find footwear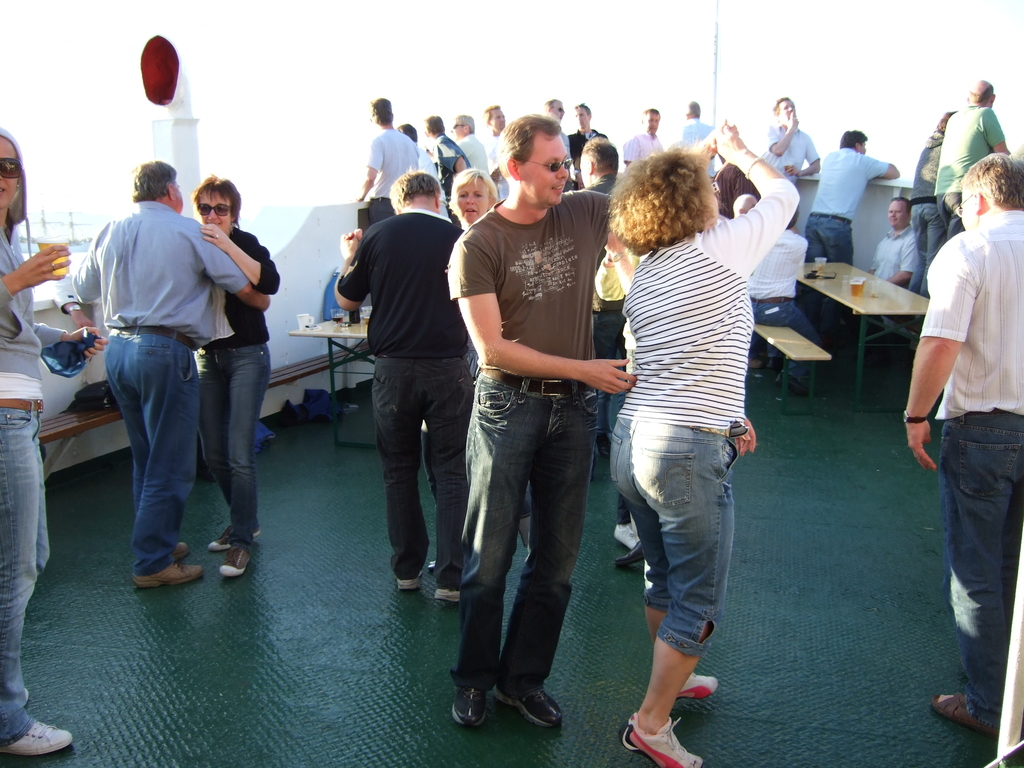
774,367,805,397
